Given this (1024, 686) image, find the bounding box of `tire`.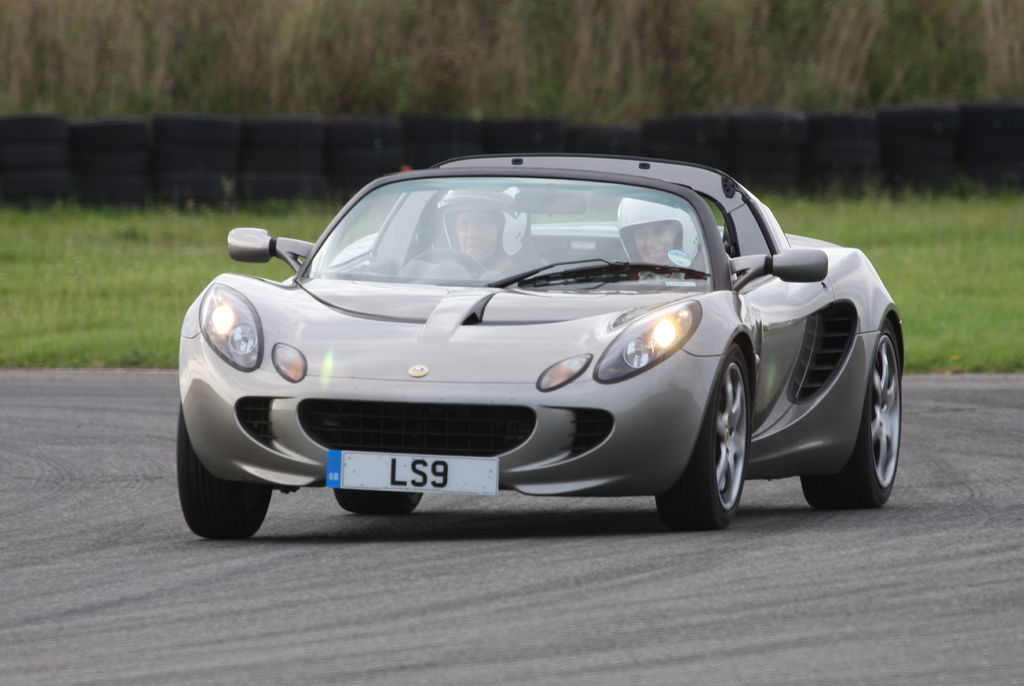
Rect(794, 318, 900, 511).
